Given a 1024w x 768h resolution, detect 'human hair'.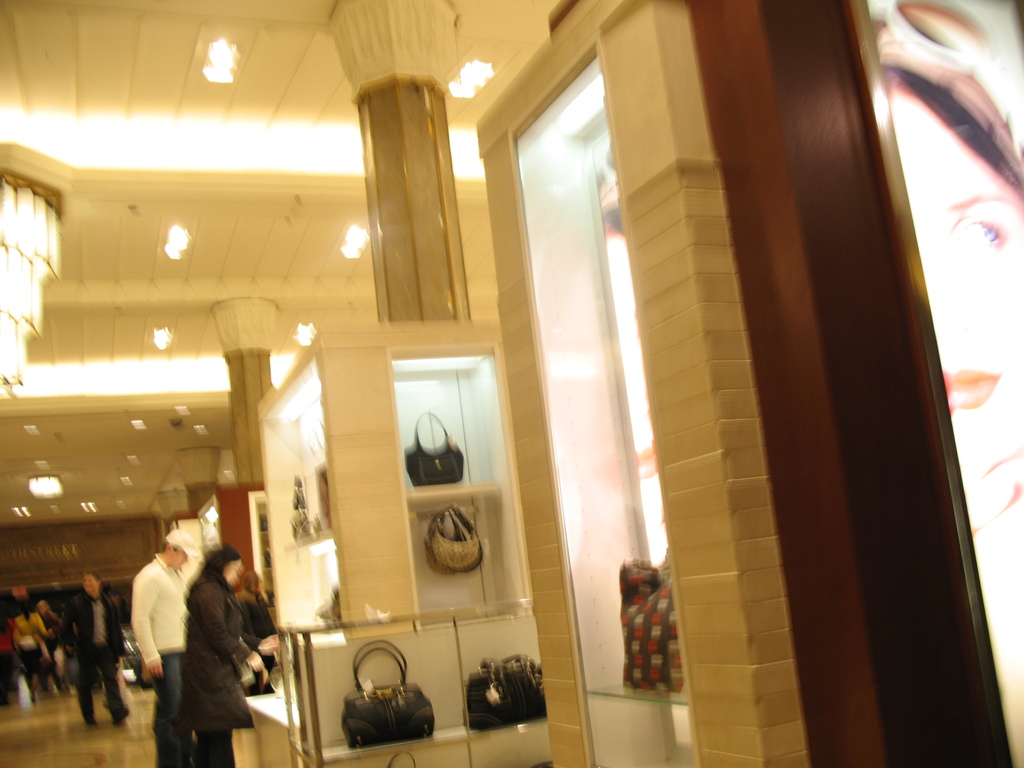
{"x1": 176, "y1": 543, "x2": 243, "y2": 618}.
